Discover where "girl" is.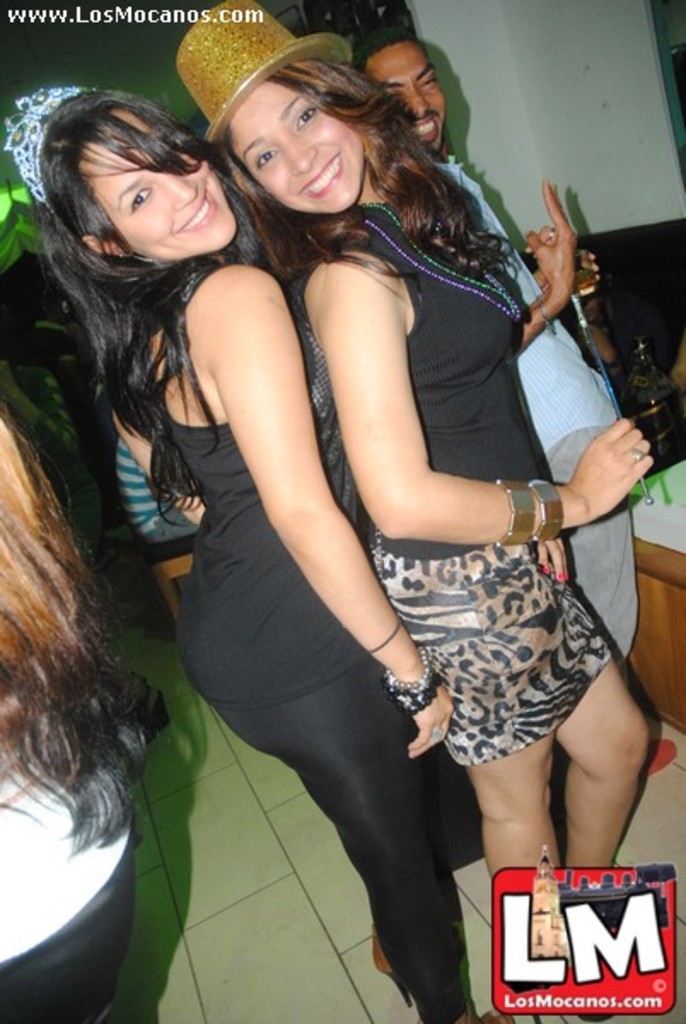
Discovered at 51,85,459,1022.
